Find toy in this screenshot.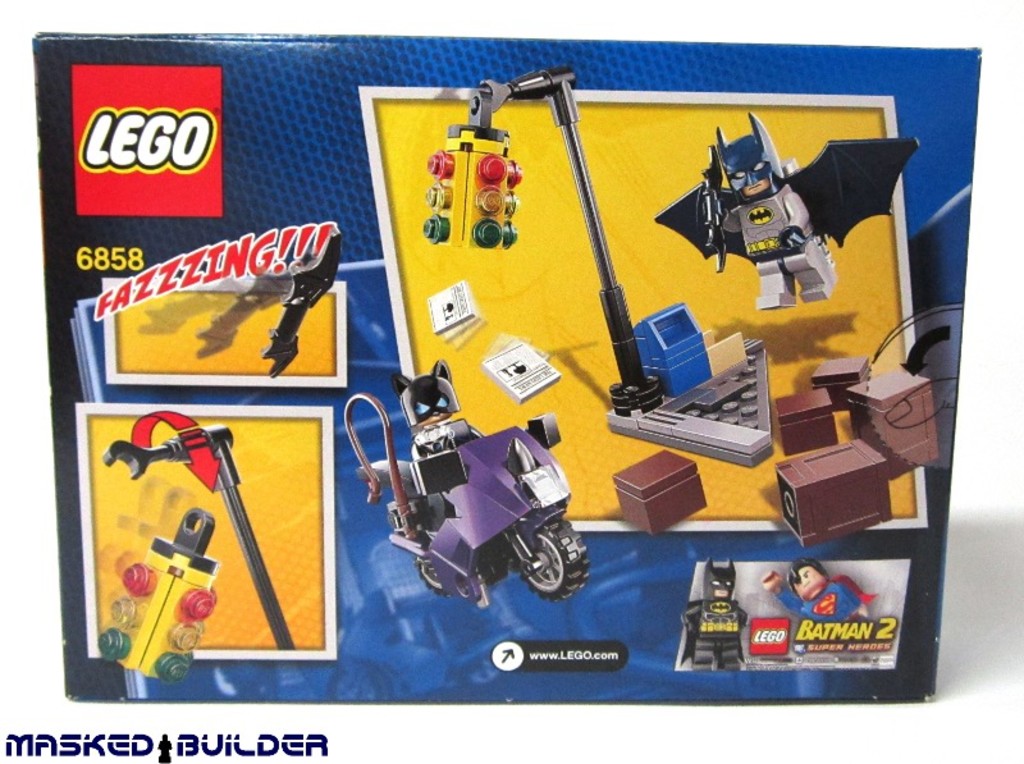
The bounding box for toy is x1=613 y1=443 x2=714 y2=536.
